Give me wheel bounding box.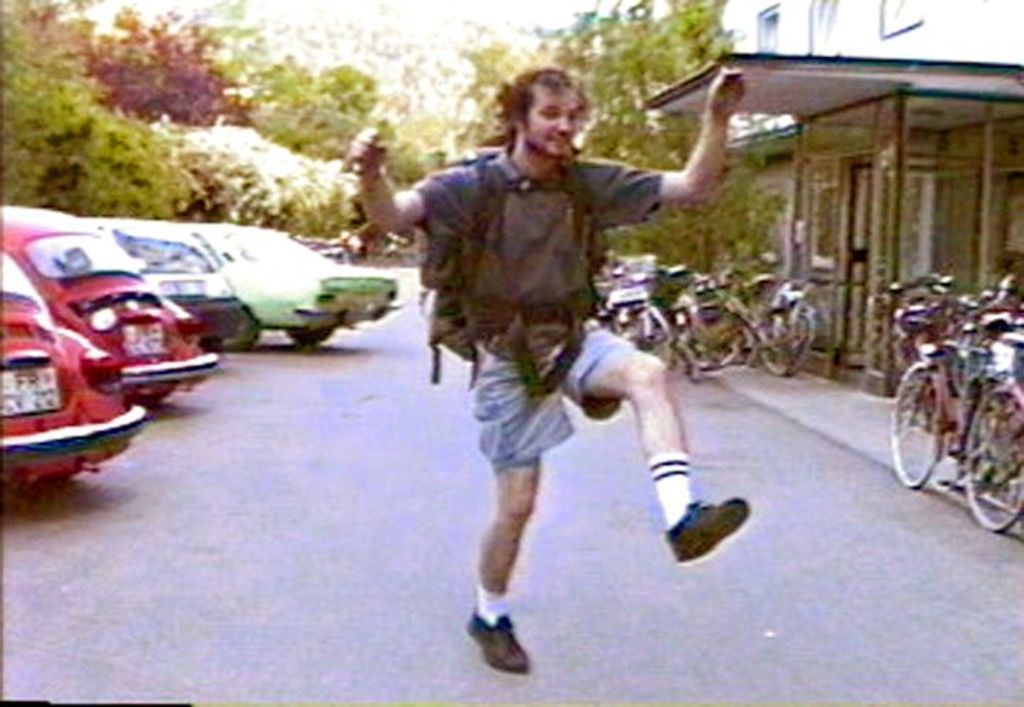
890, 361, 947, 487.
